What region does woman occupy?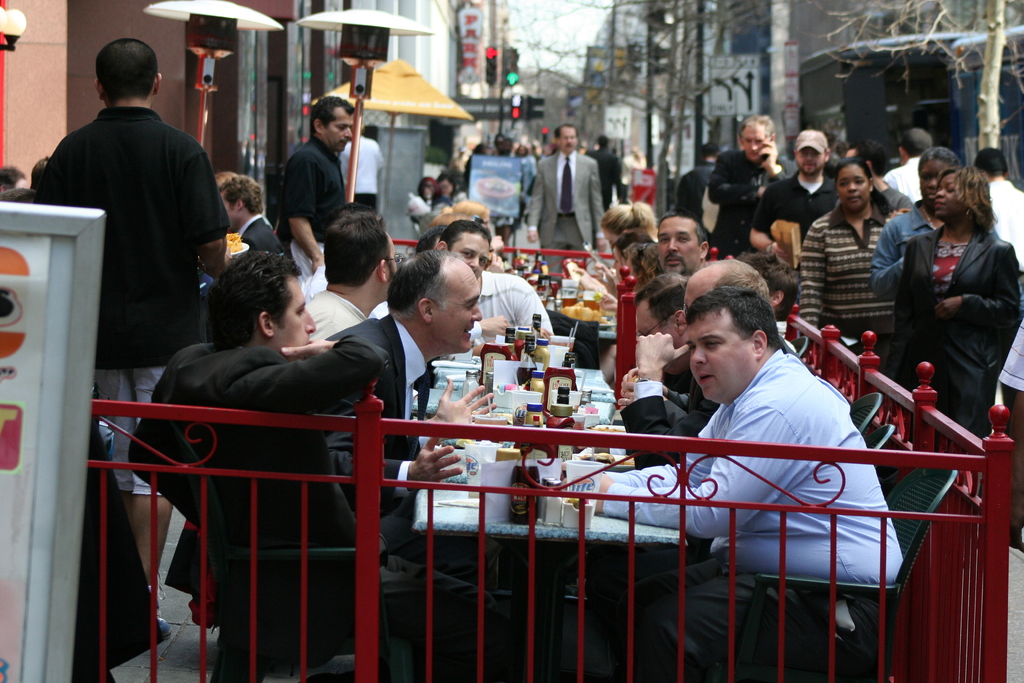
<box>863,143,961,311</box>.
